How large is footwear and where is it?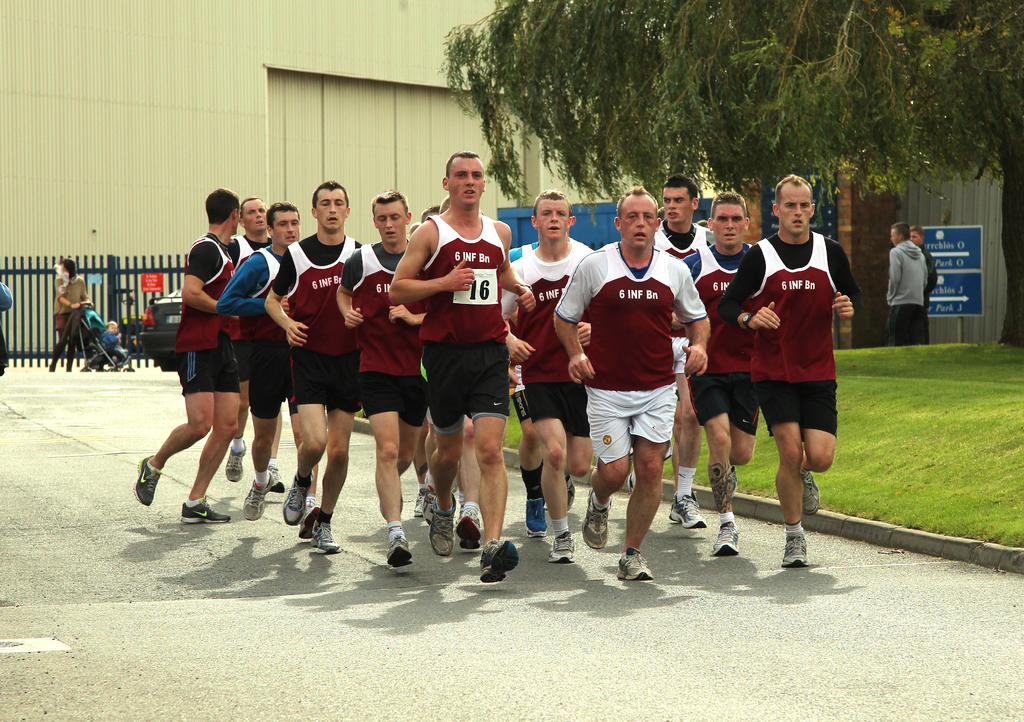
Bounding box: l=579, t=488, r=612, b=553.
